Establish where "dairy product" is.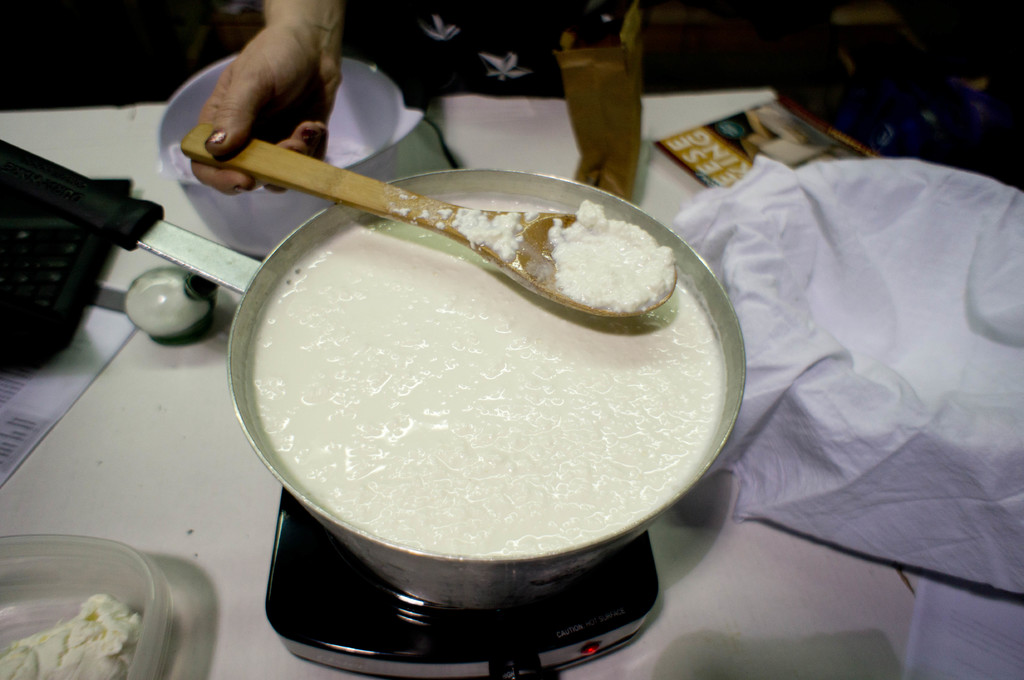
Established at l=255, t=187, r=739, b=557.
